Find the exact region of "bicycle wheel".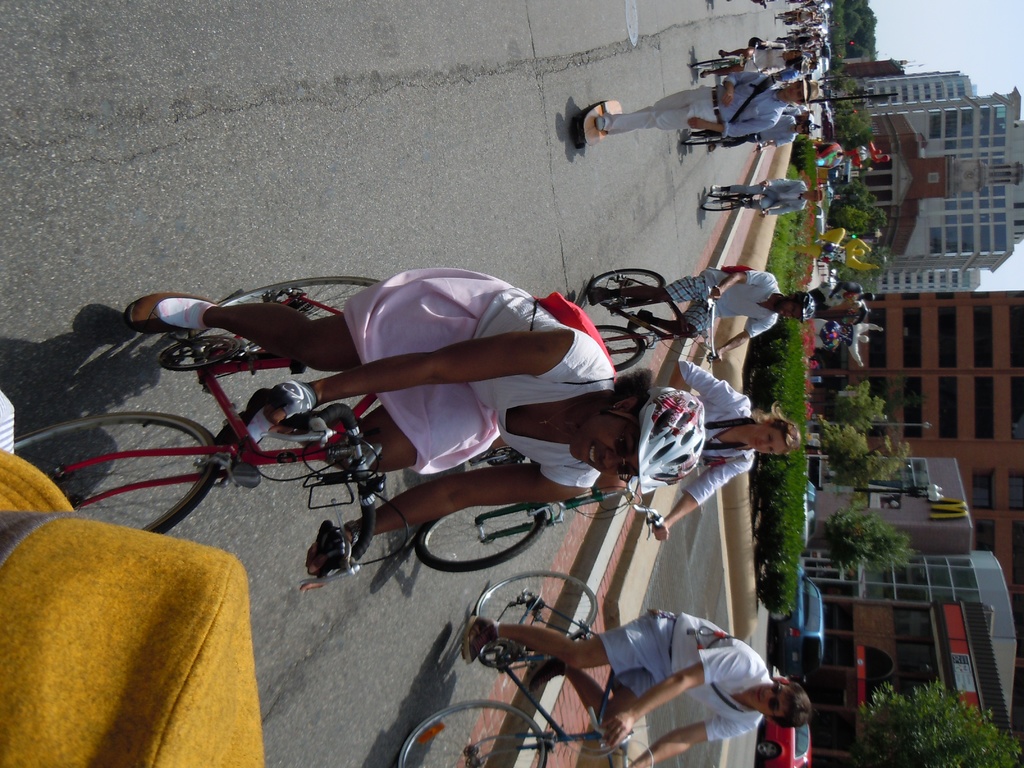
Exact region: [197,273,384,355].
